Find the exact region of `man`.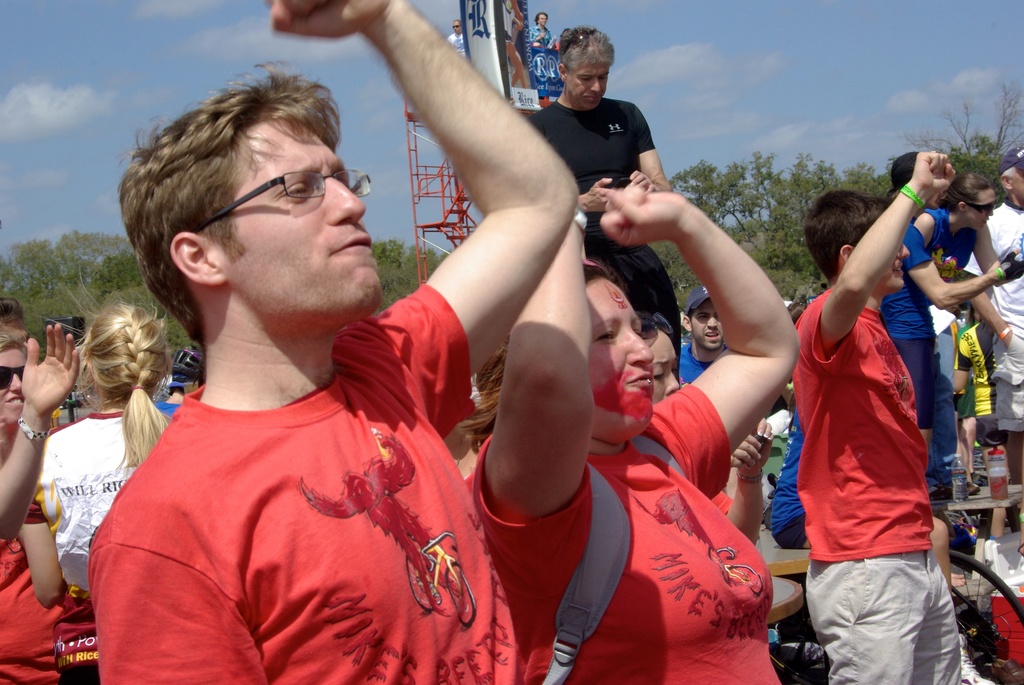
Exact region: <bbox>671, 286, 730, 384</bbox>.
